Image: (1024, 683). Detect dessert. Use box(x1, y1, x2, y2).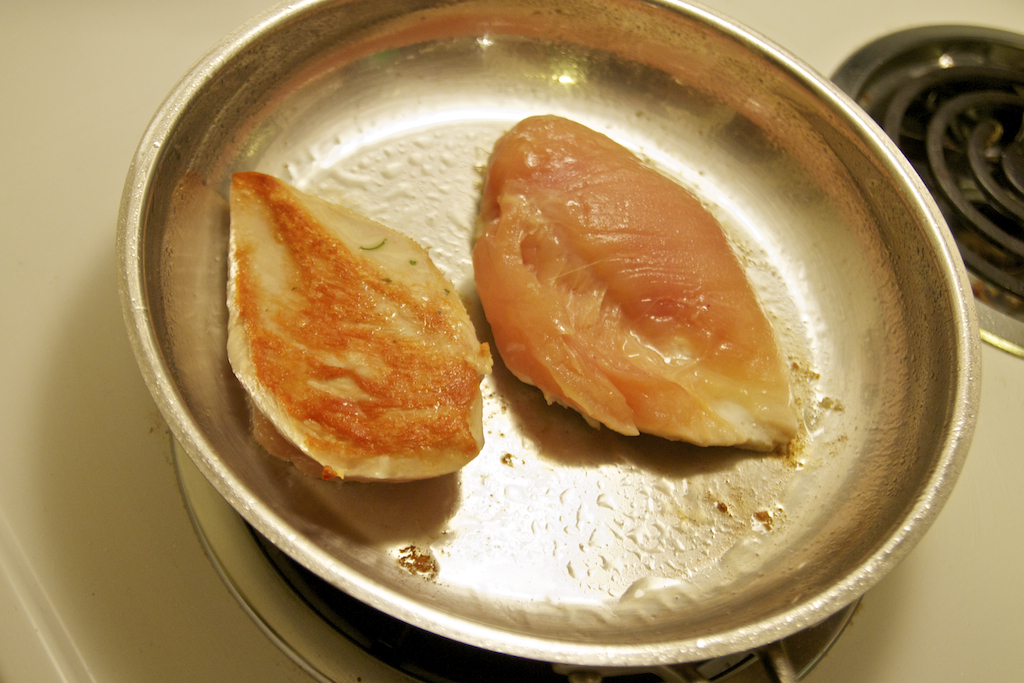
box(456, 105, 805, 455).
